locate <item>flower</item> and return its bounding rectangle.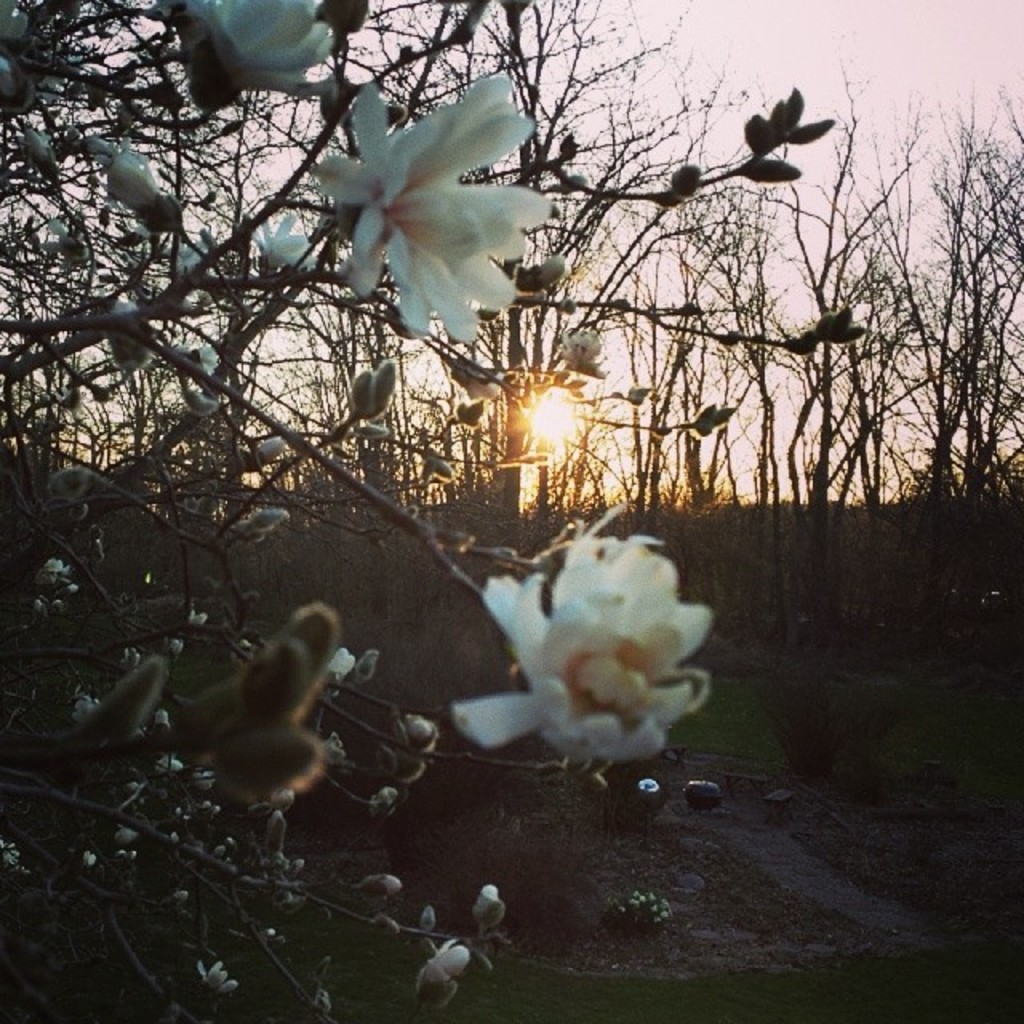
region(235, 512, 286, 541).
